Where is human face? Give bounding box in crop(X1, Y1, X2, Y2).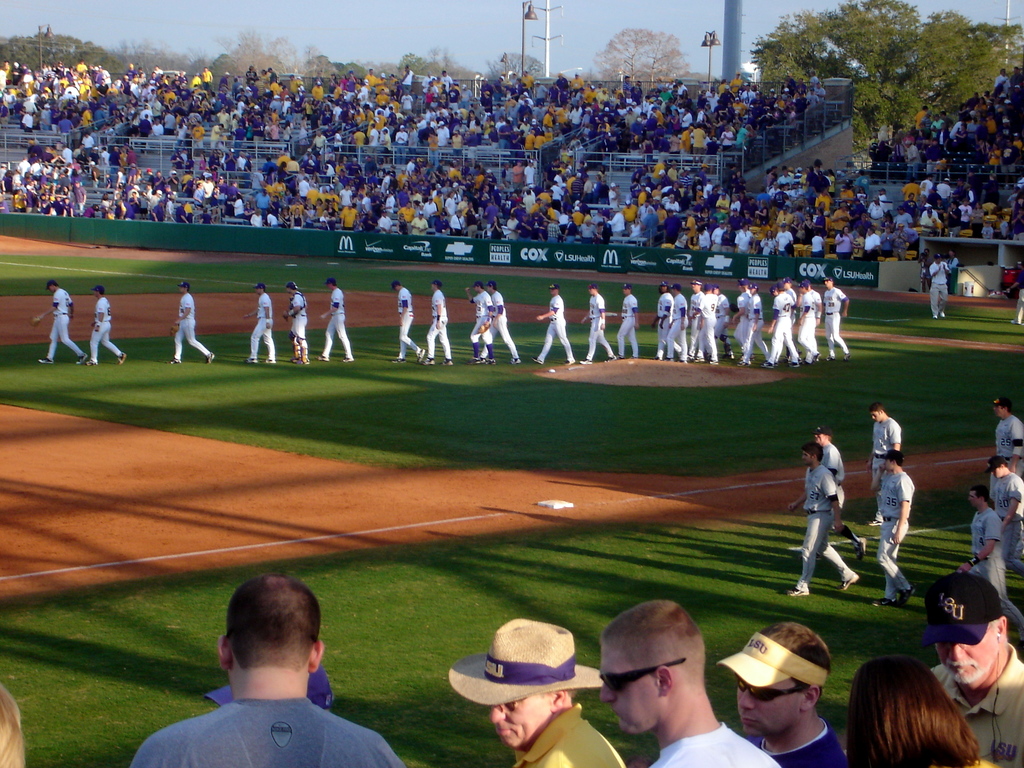
crop(691, 283, 698, 292).
